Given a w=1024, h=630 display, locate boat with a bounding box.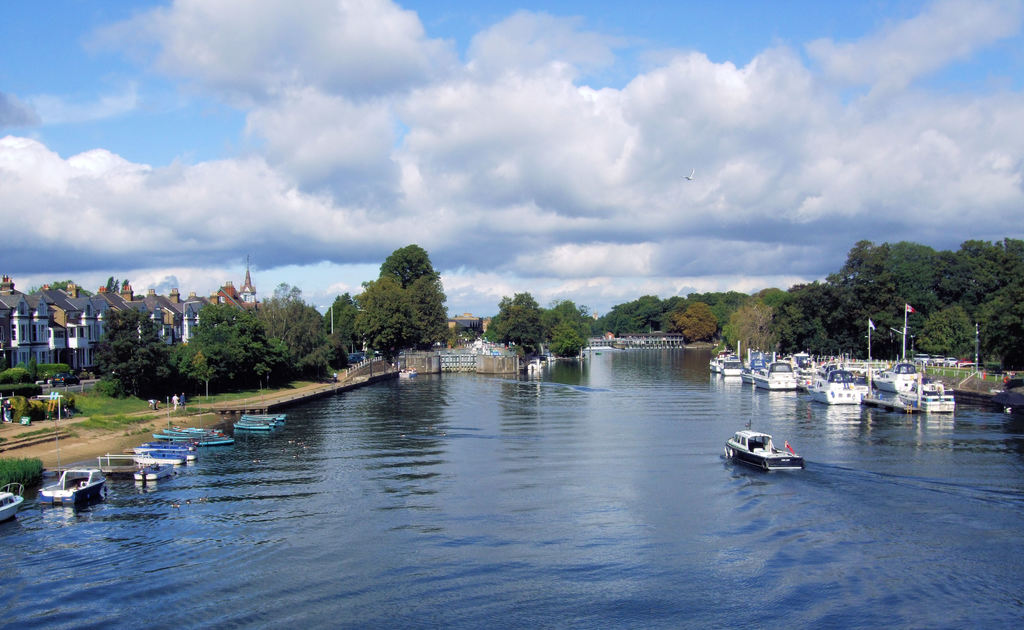
Located: <box>0,480,27,521</box>.
